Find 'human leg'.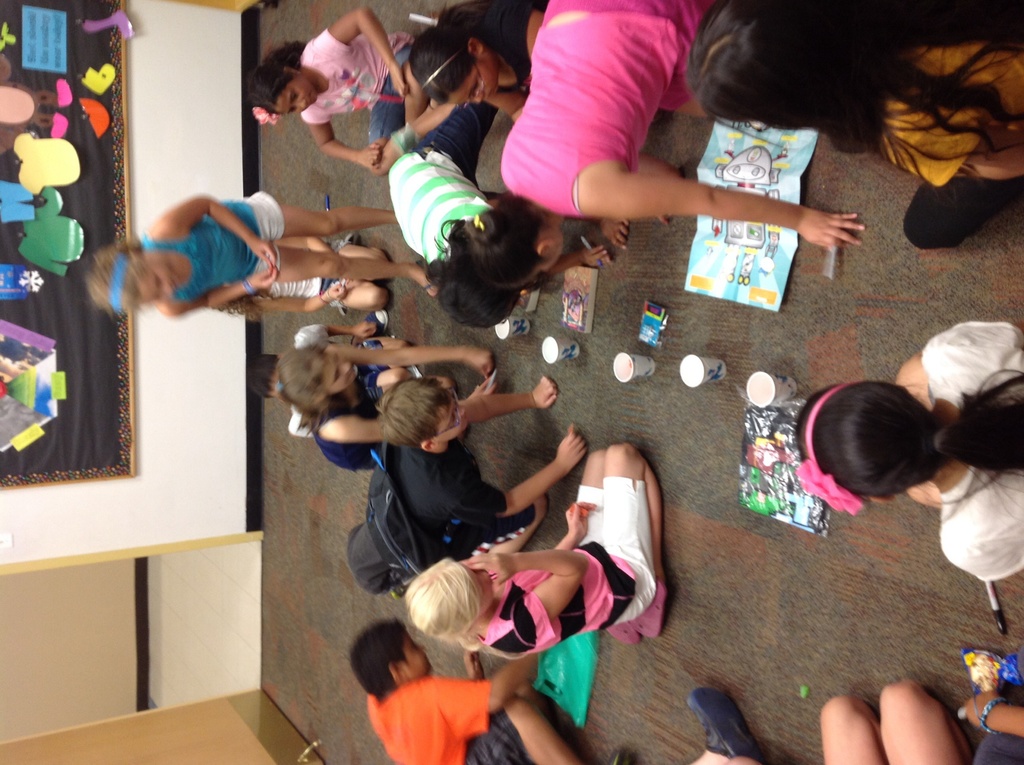
(249,201,397,243).
